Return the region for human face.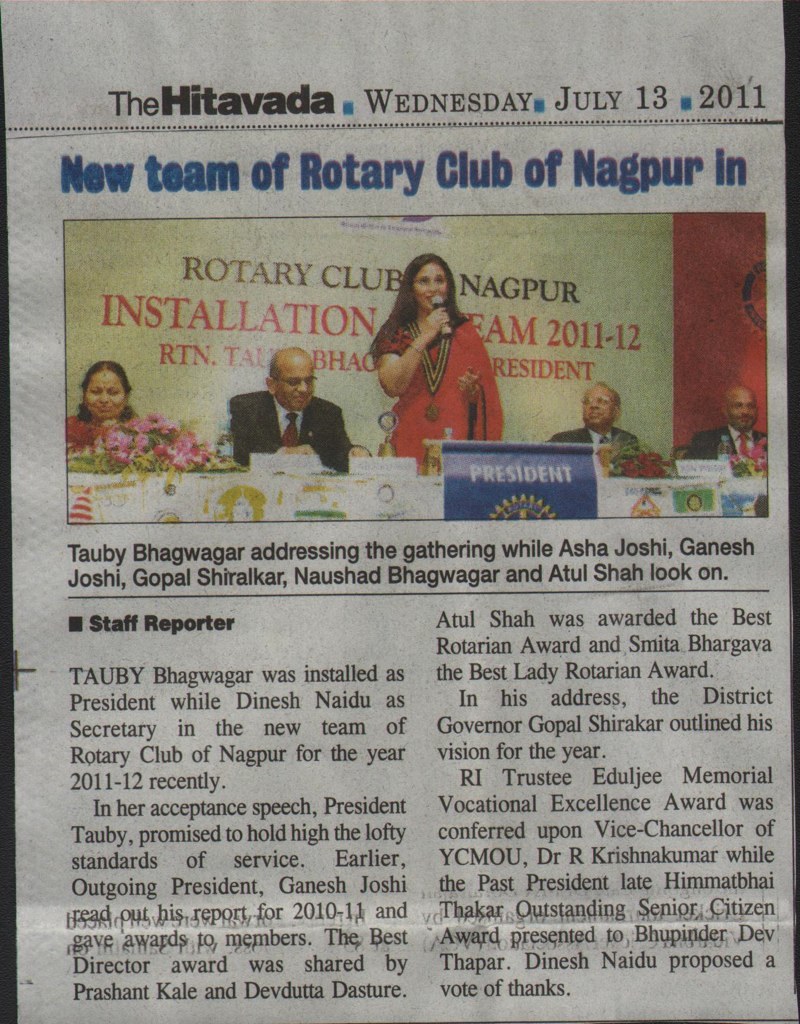
413 261 453 309.
